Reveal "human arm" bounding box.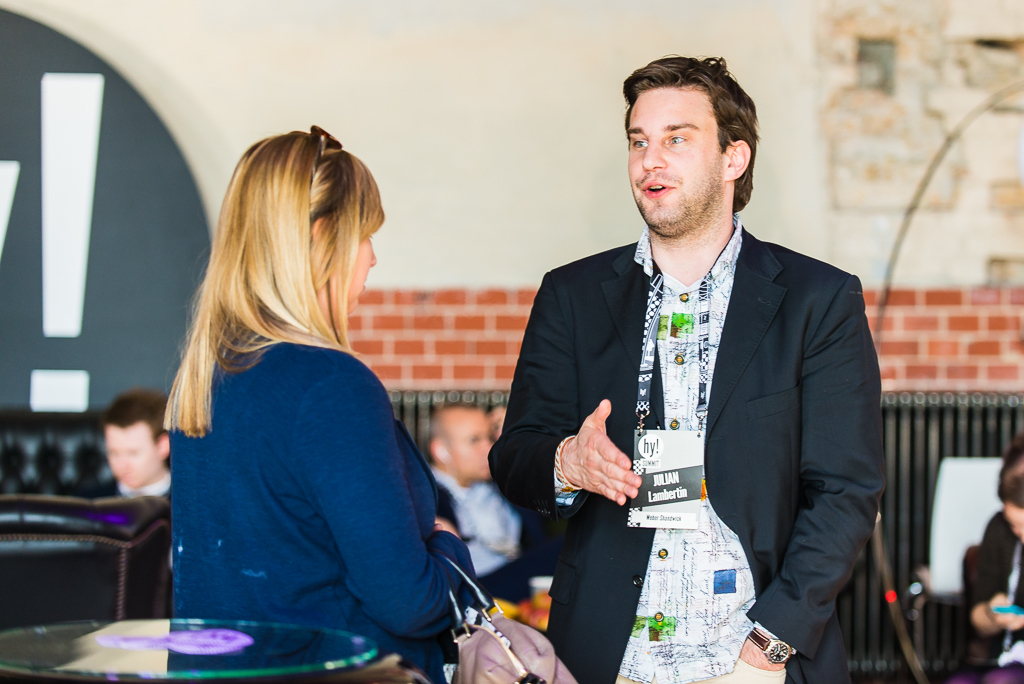
Revealed: 288 358 485 640.
